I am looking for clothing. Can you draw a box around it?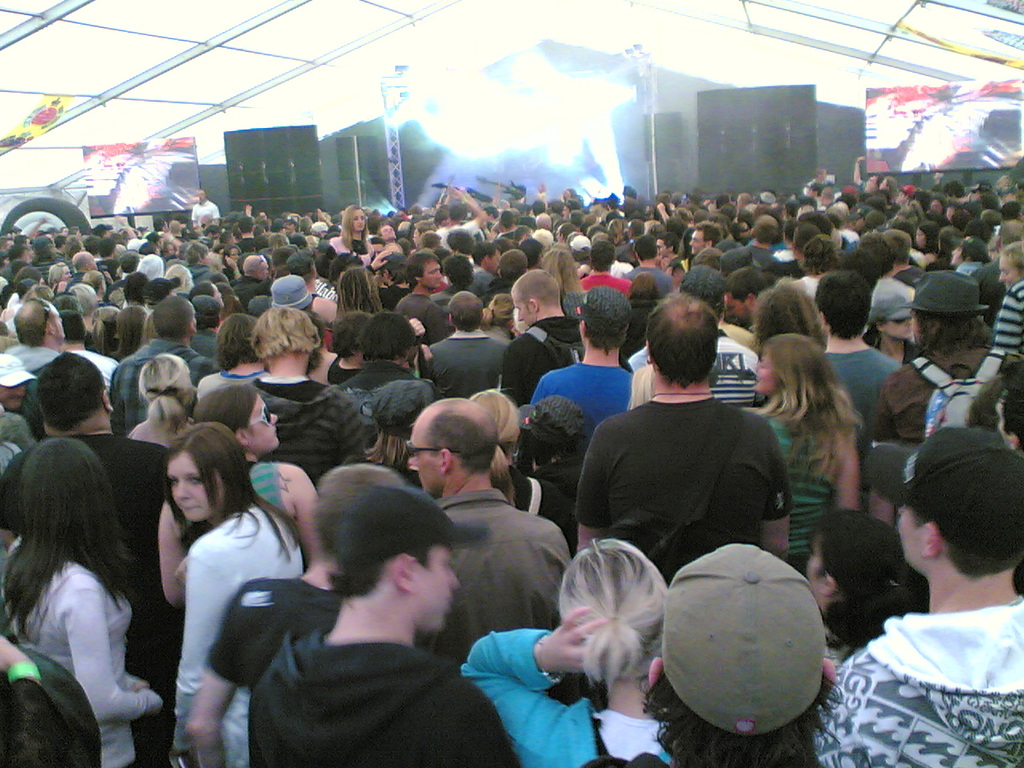
Sure, the bounding box is x1=109, y1=344, x2=199, y2=436.
